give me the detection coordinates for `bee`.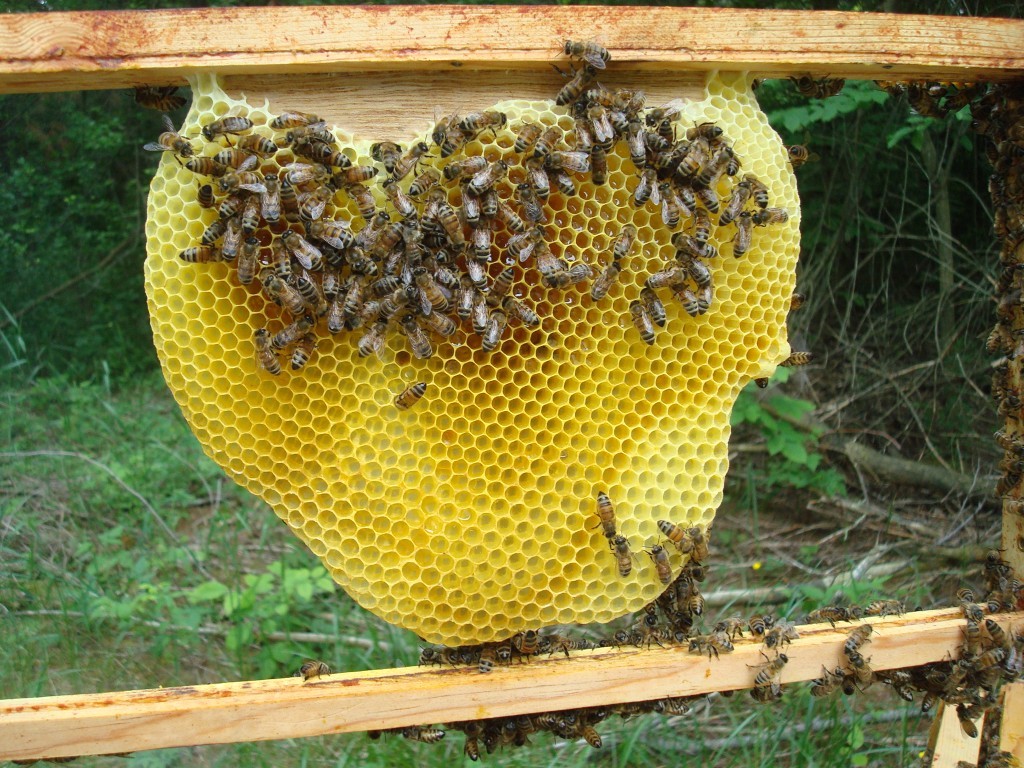
Rect(590, 488, 627, 538).
